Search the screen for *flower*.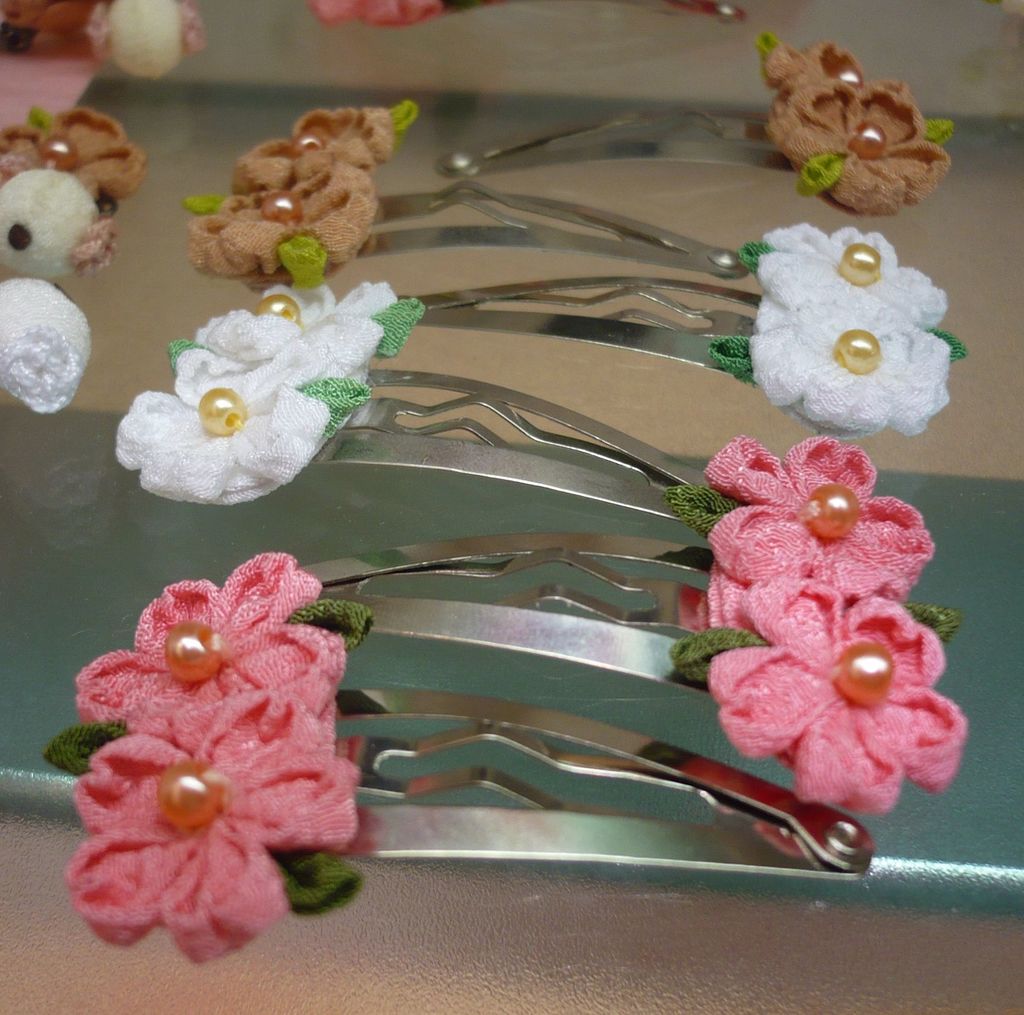
Found at [left=170, top=284, right=406, bottom=398].
